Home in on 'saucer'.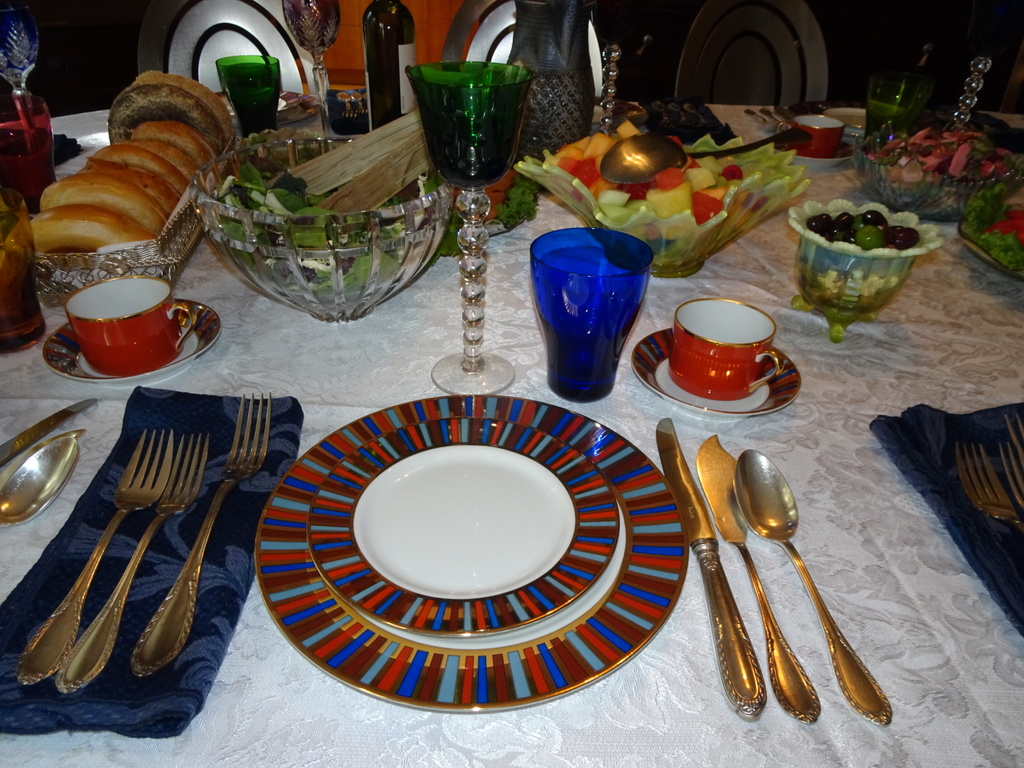
Homed in at (42, 294, 224, 387).
